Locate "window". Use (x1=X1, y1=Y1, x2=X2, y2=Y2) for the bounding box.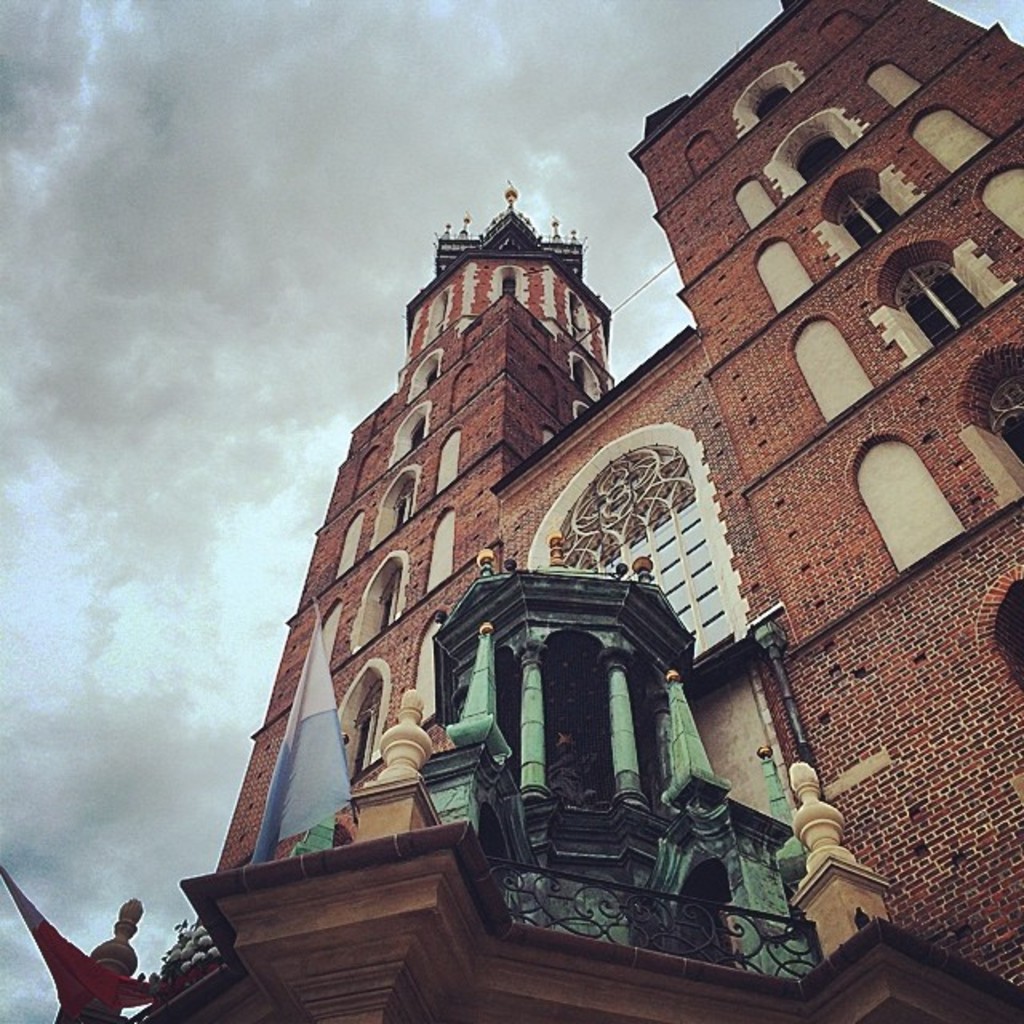
(x1=395, y1=480, x2=413, y2=534).
